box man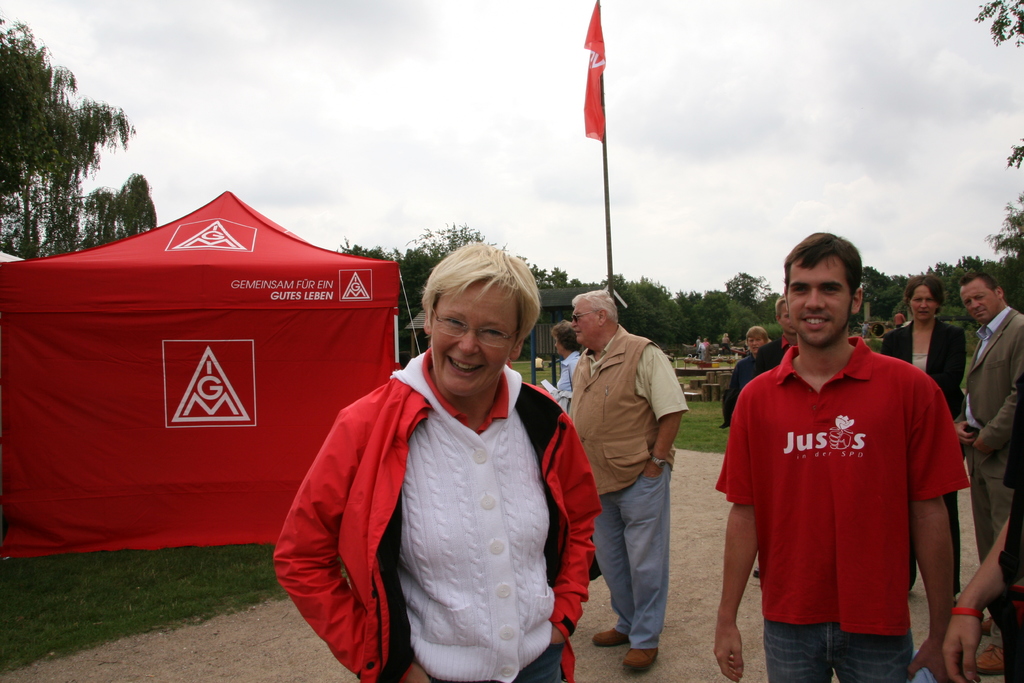
locate(566, 292, 691, 677)
